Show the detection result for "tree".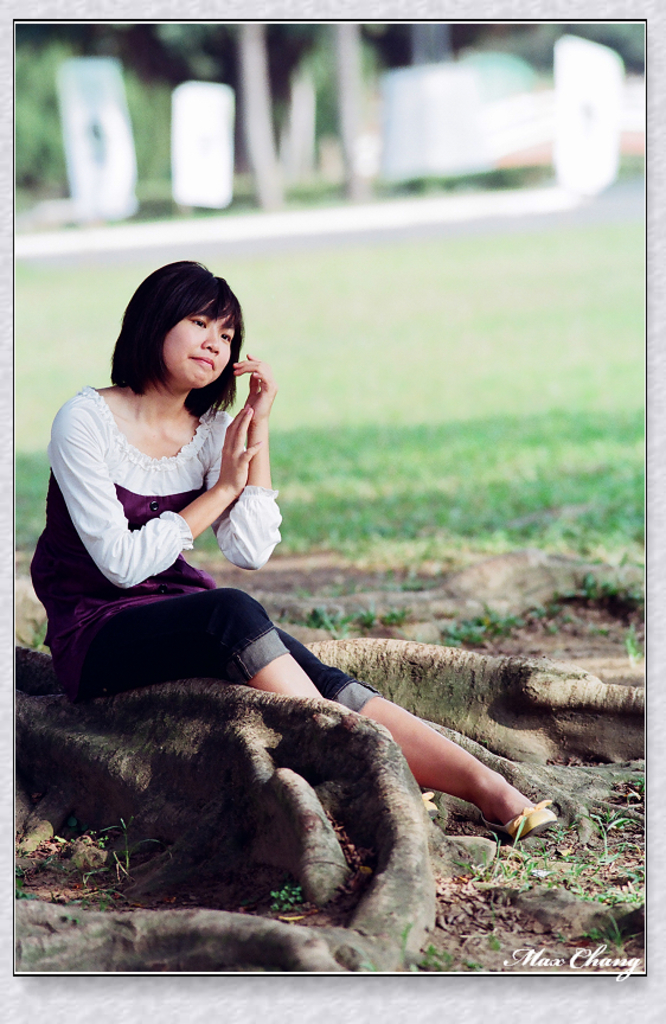
<region>110, 19, 313, 213</region>.
